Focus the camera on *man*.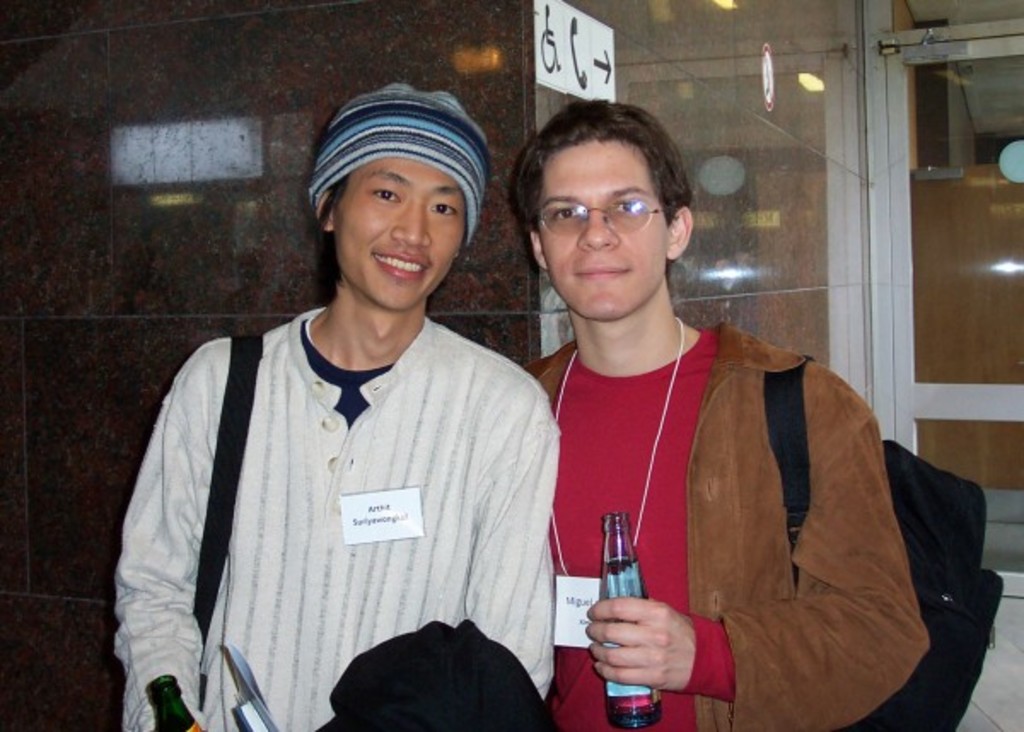
Focus region: [510, 97, 925, 730].
